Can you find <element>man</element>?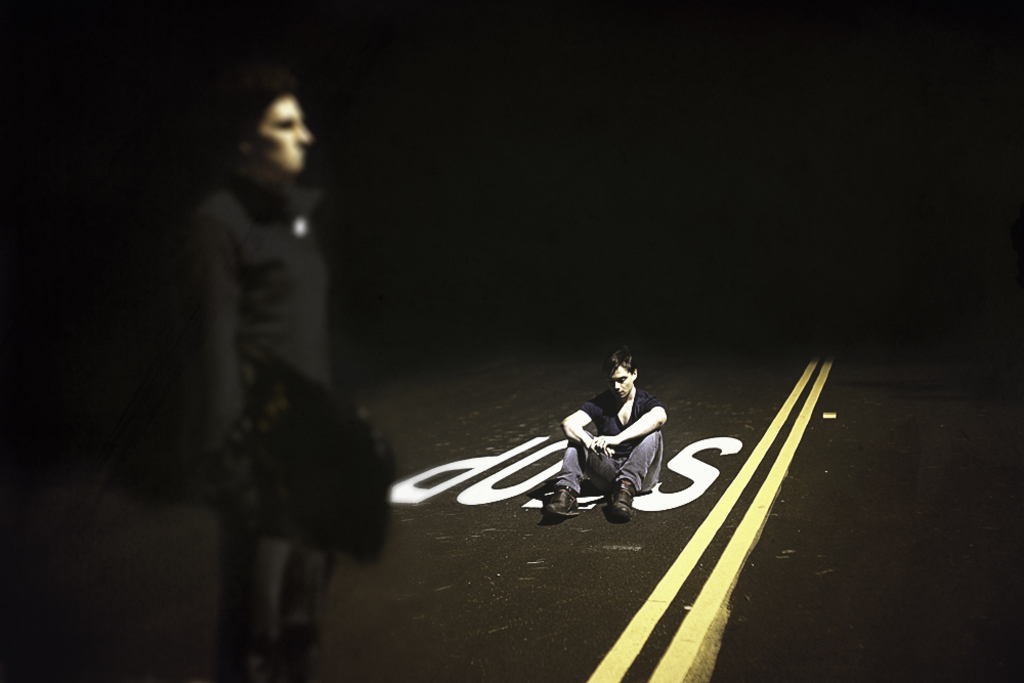
Yes, bounding box: rect(205, 79, 334, 682).
